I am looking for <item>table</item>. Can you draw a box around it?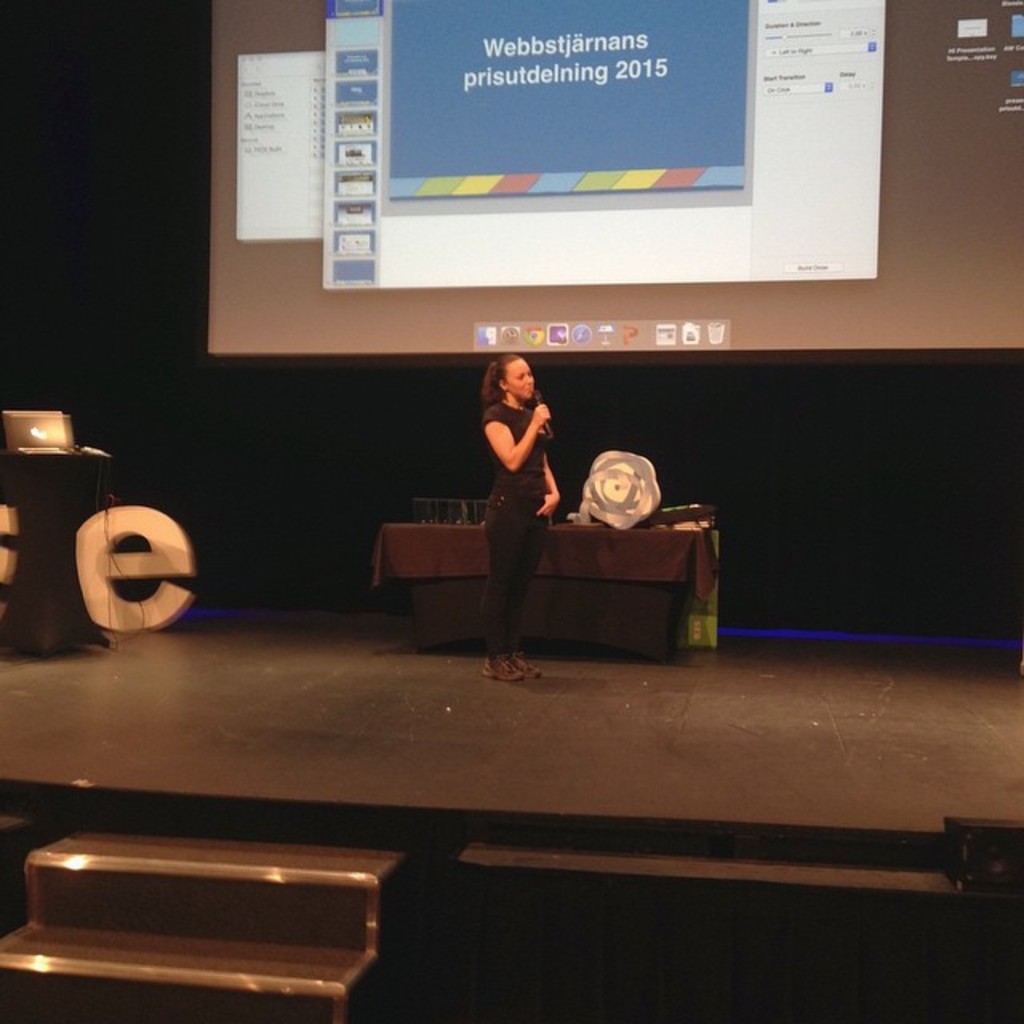
Sure, the bounding box is locate(370, 523, 726, 669).
